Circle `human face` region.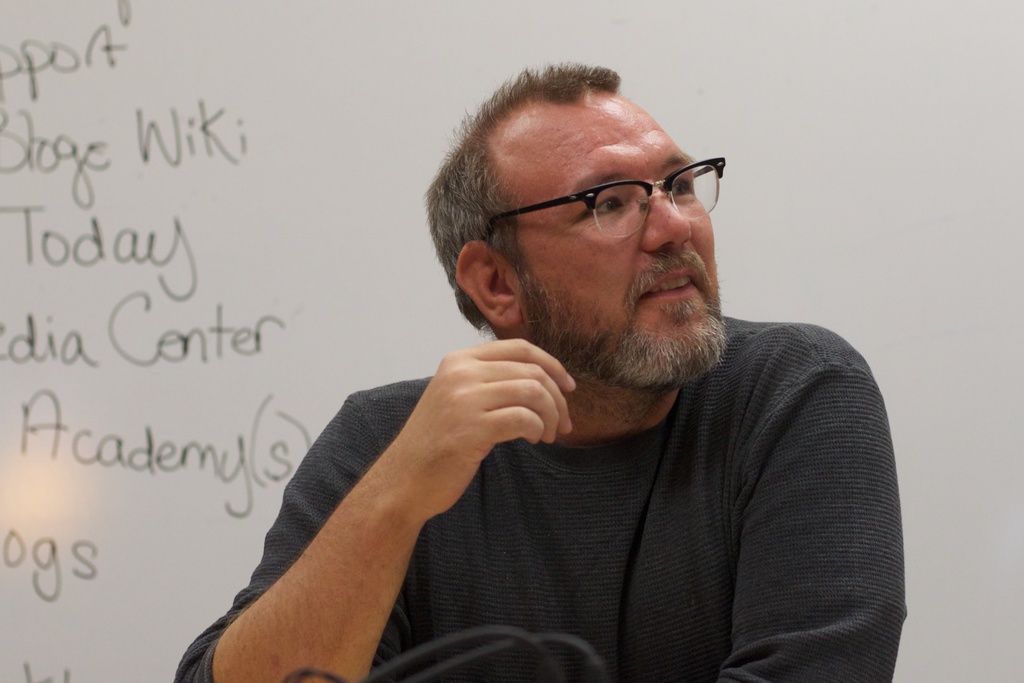
Region: [left=495, top=87, right=728, bottom=382].
